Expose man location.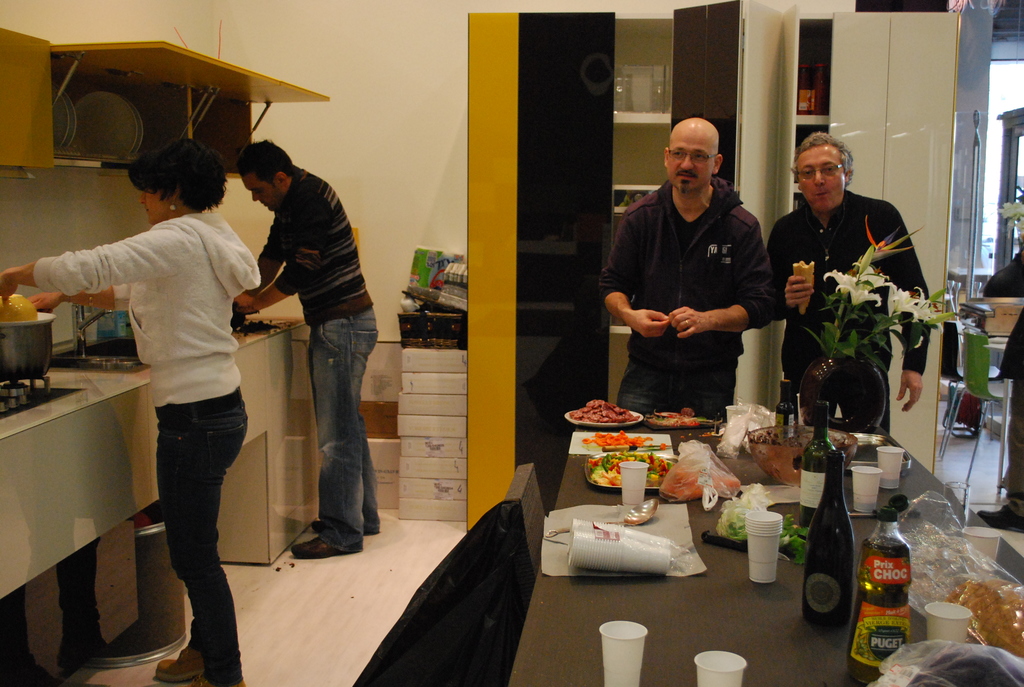
Exposed at bbox=[221, 137, 381, 553].
